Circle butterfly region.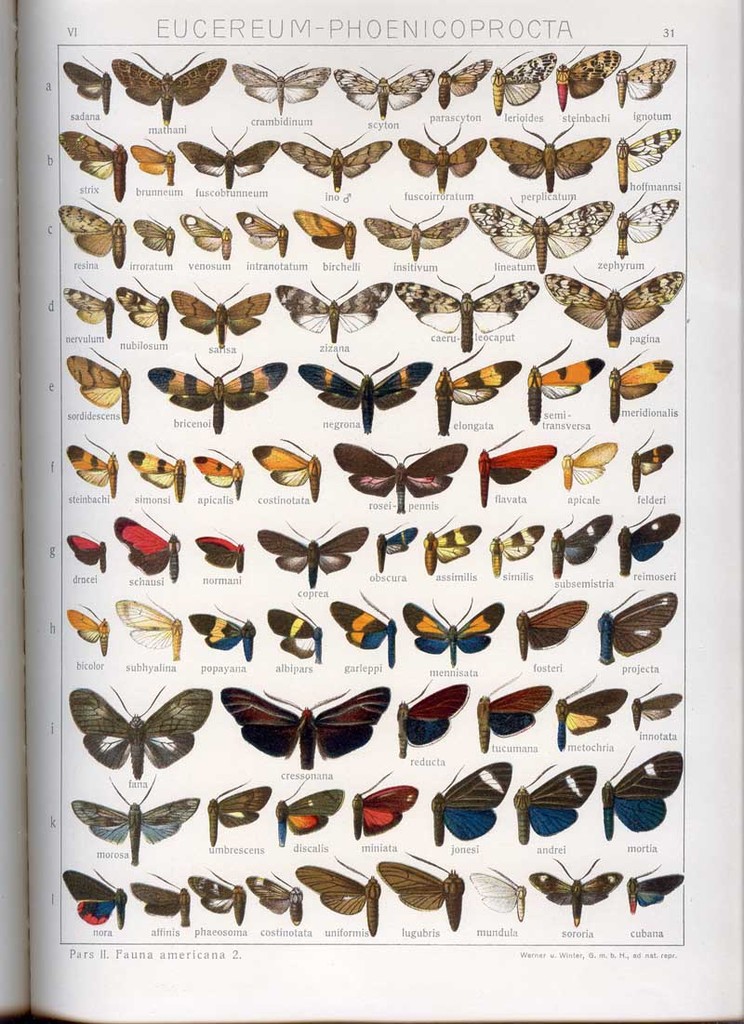
Region: <region>473, 205, 609, 270</region>.
